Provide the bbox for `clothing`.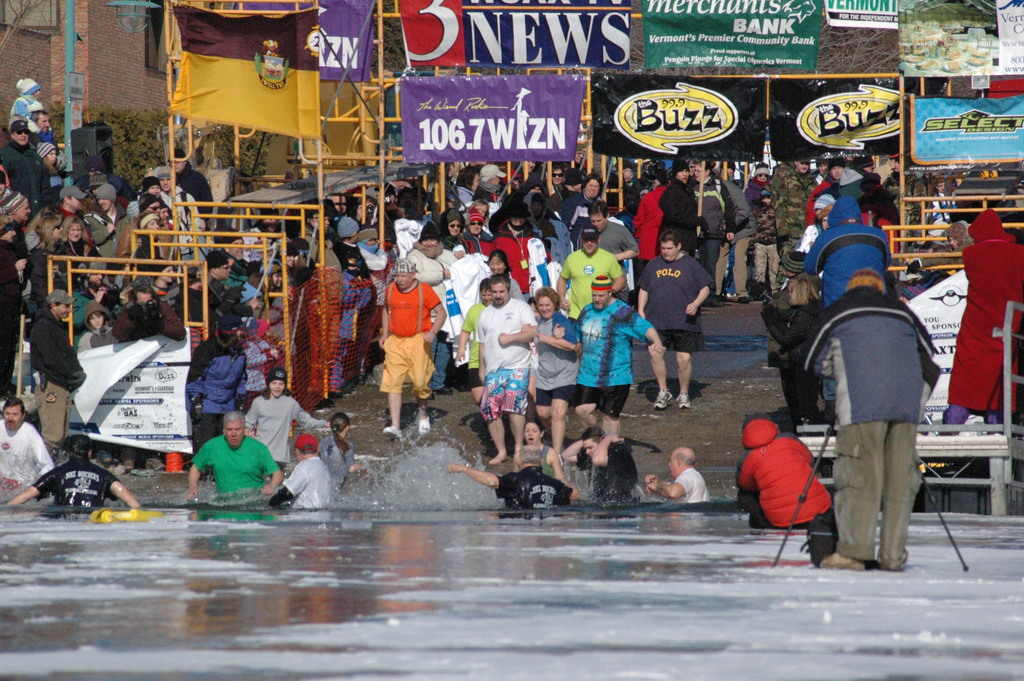
locate(241, 397, 310, 454).
